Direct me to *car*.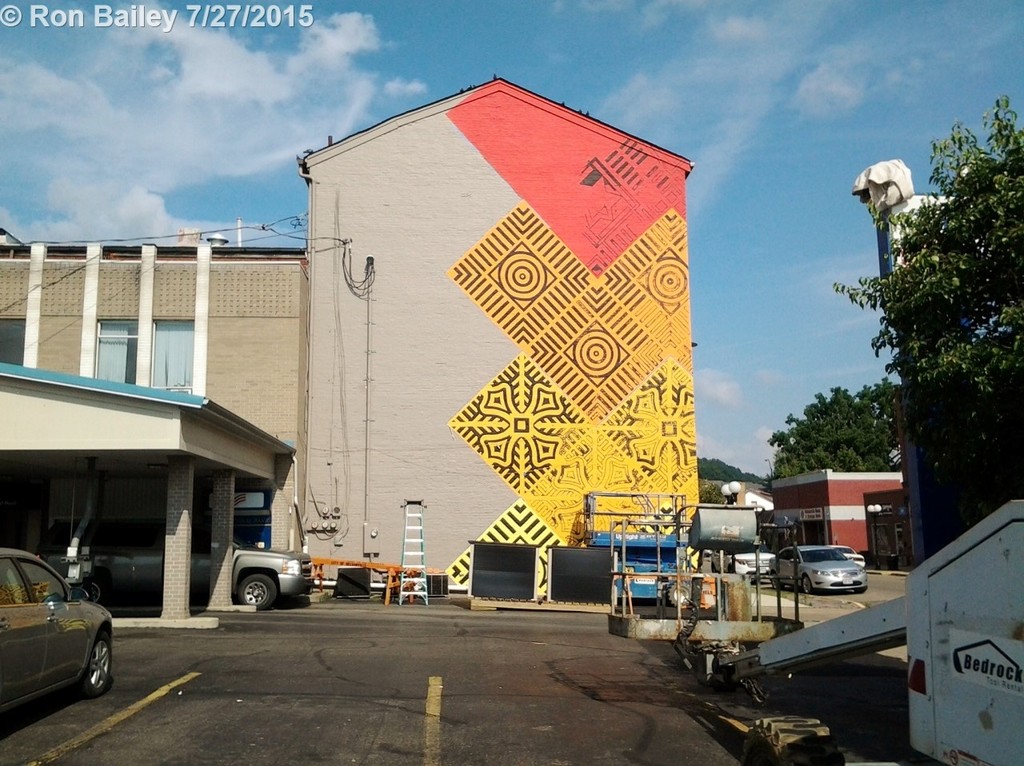
Direction: {"left": 712, "top": 543, "right": 776, "bottom": 584}.
